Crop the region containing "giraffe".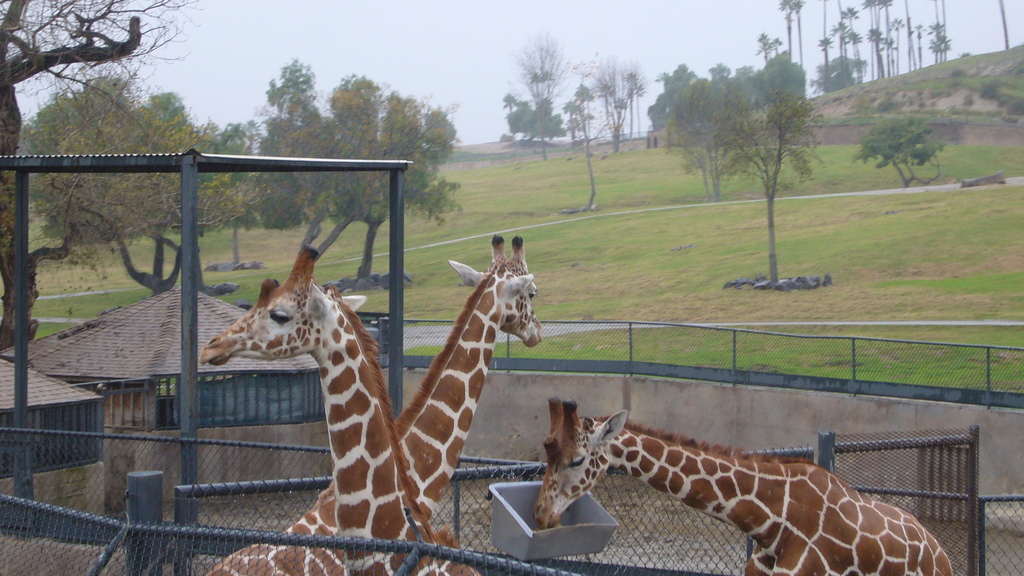
Crop region: detection(534, 398, 961, 575).
